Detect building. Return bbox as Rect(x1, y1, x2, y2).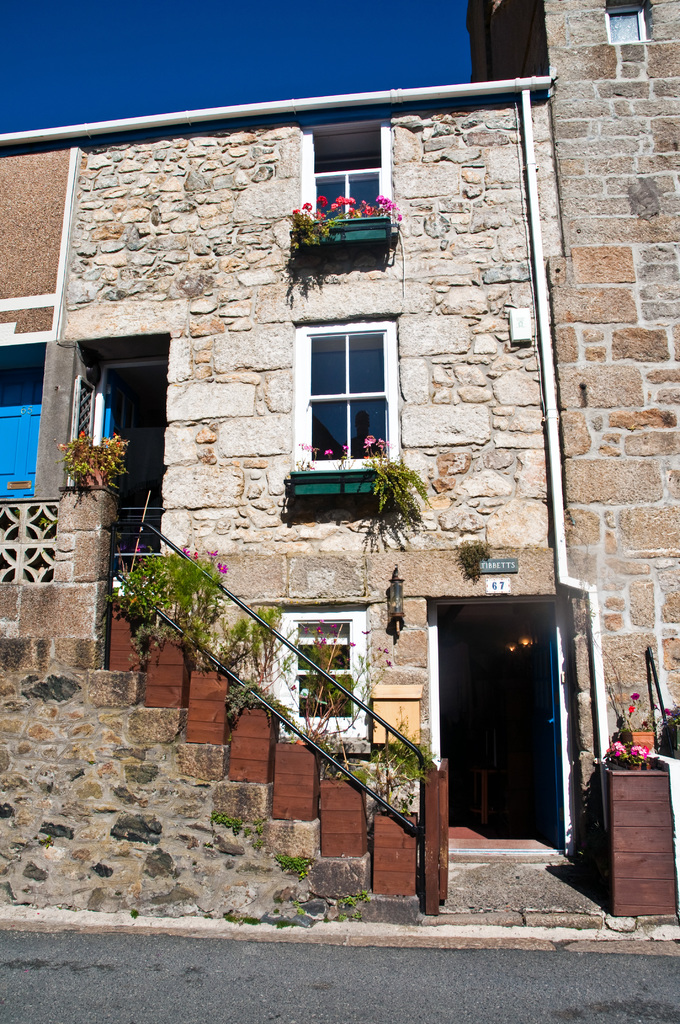
Rect(474, 0, 679, 858).
